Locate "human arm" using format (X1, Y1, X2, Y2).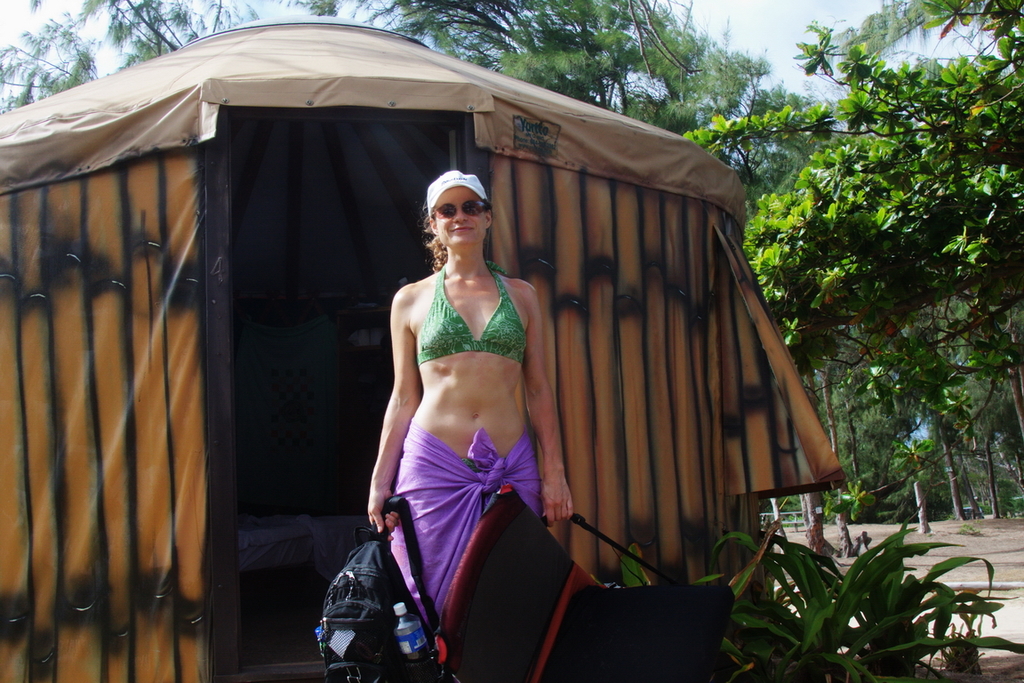
(523, 293, 574, 526).
